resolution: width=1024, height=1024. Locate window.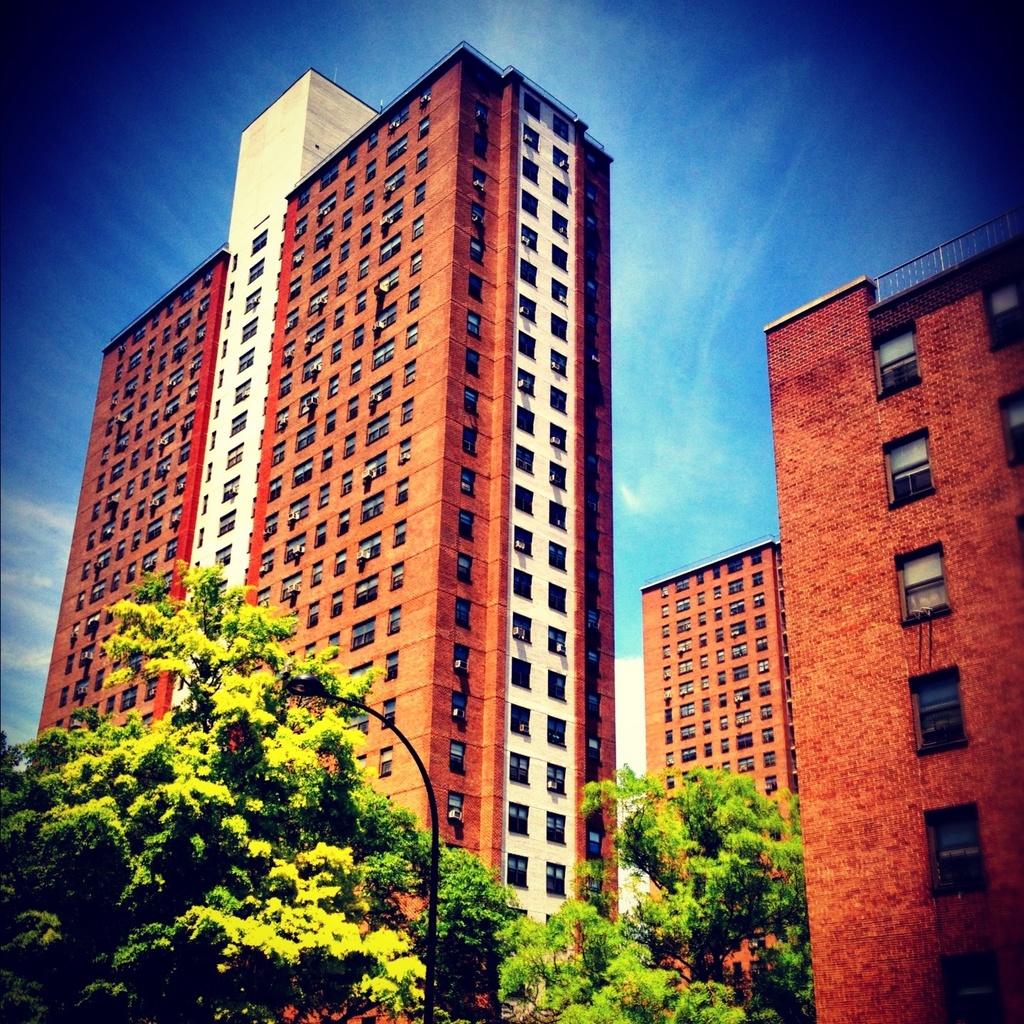
[469,233,485,263].
